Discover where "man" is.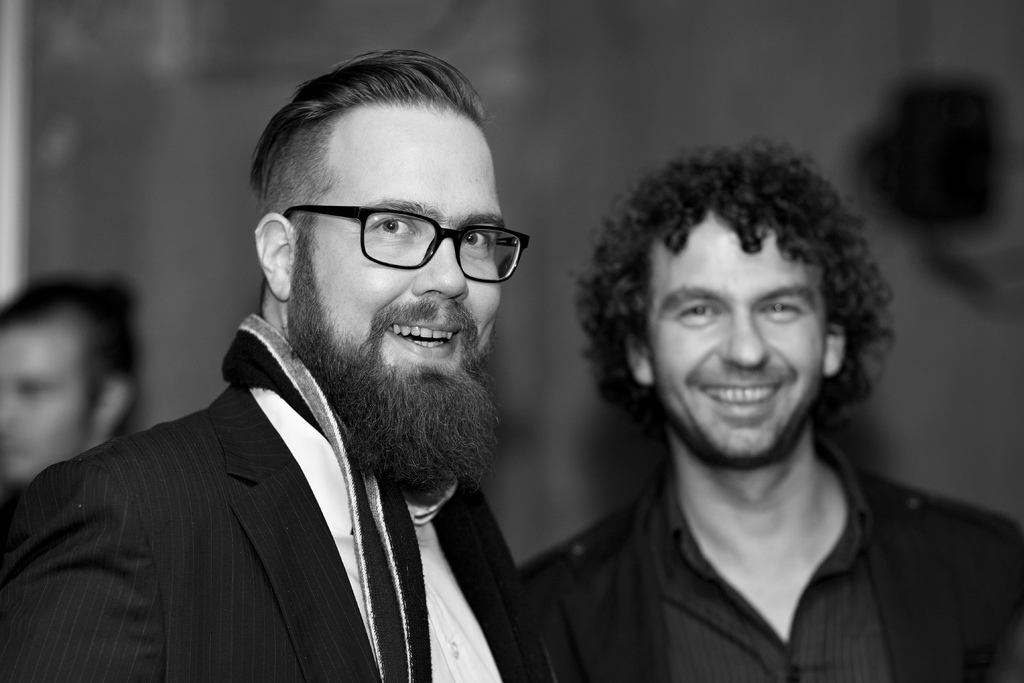
Discovered at <region>511, 136, 1023, 682</region>.
